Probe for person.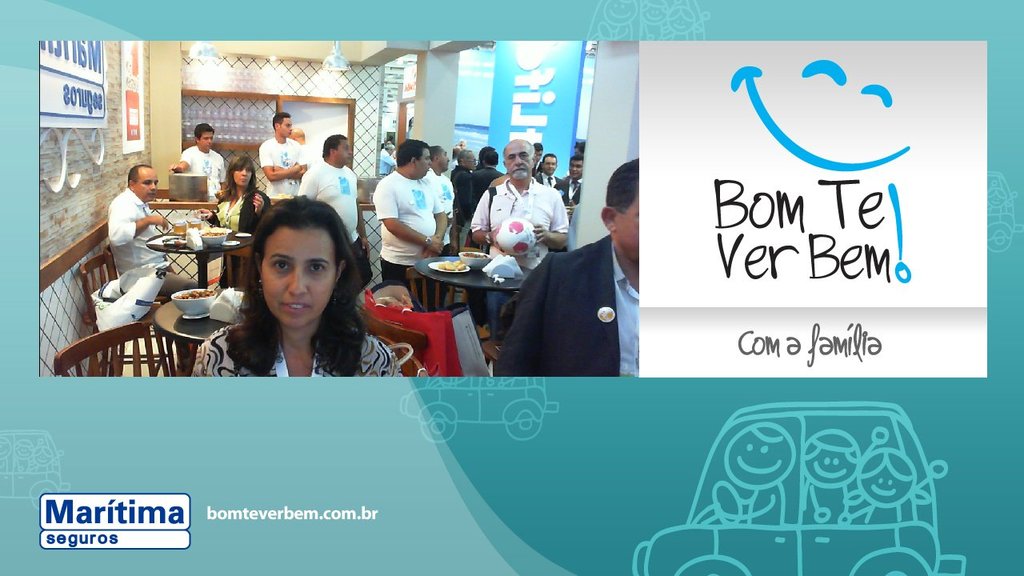
Probe result: [left=192, top=199, right=395, bottom=379].
